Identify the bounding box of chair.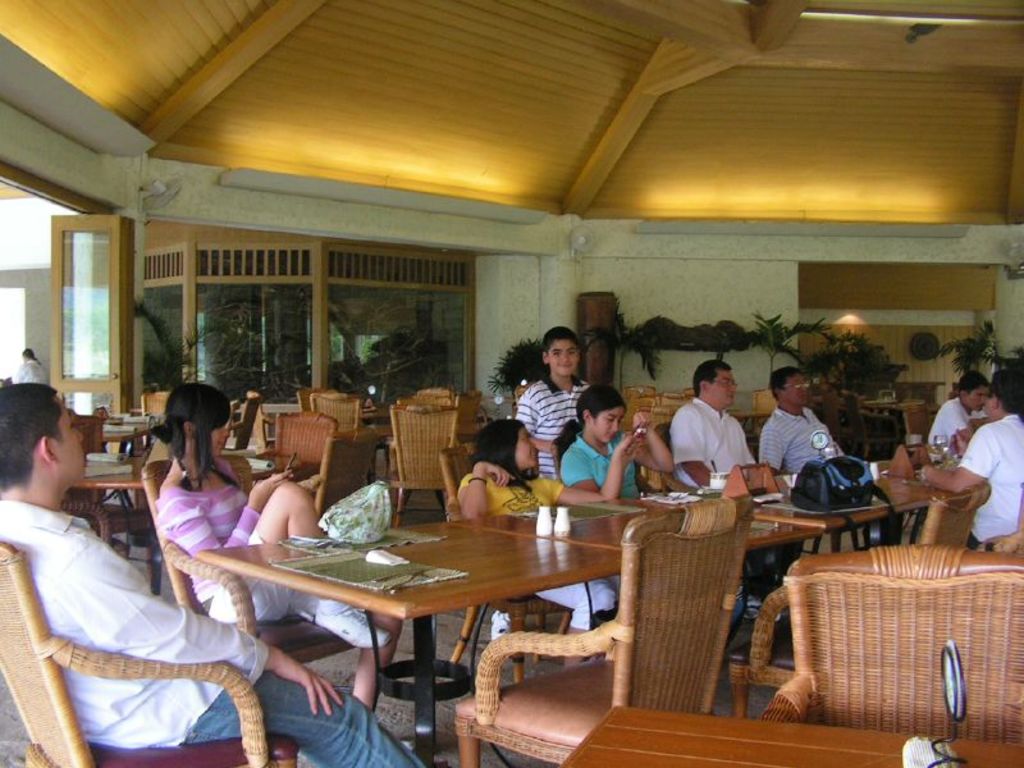
(447, 439, 585, 685).
